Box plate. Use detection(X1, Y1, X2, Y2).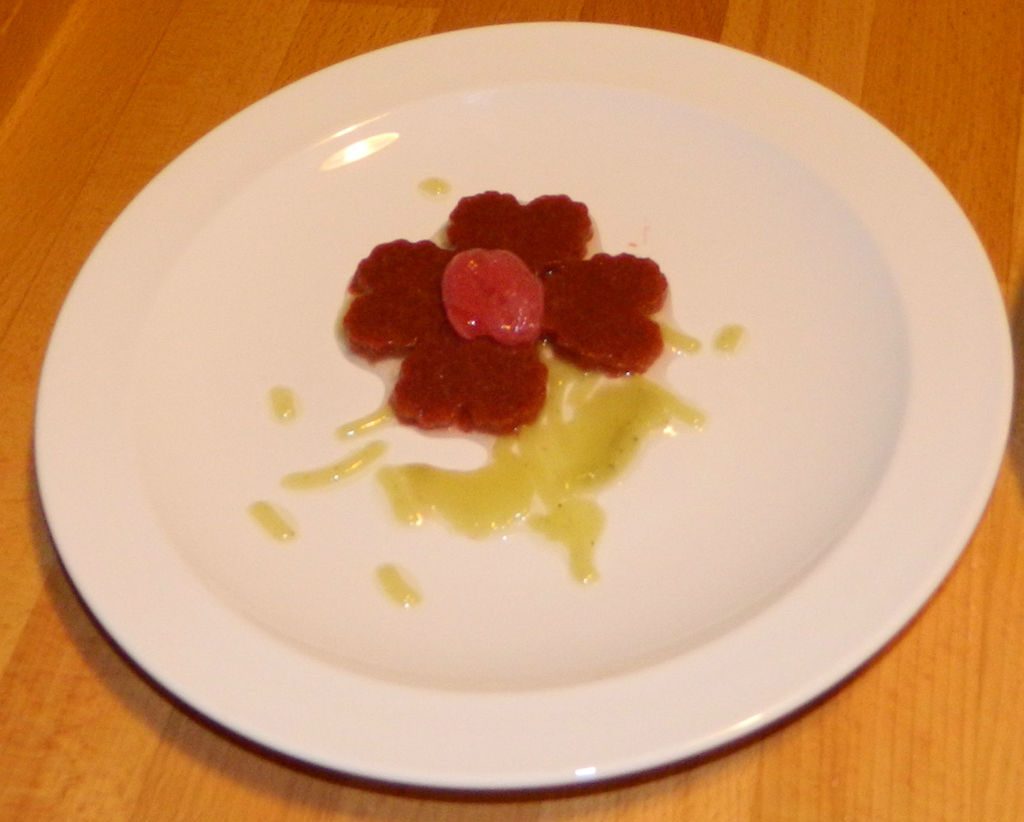
detection(31, 20, 1016, 791).
